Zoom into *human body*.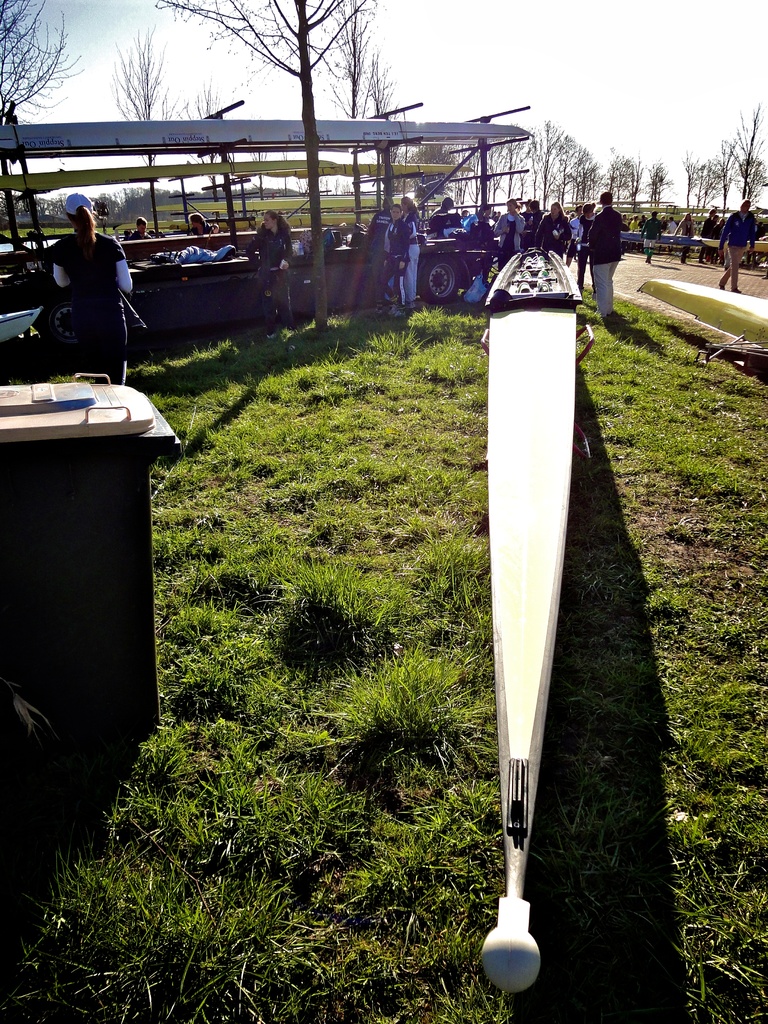
Zoom target: pyautogui.locateOnScreen(246, 212, 293, 340).
